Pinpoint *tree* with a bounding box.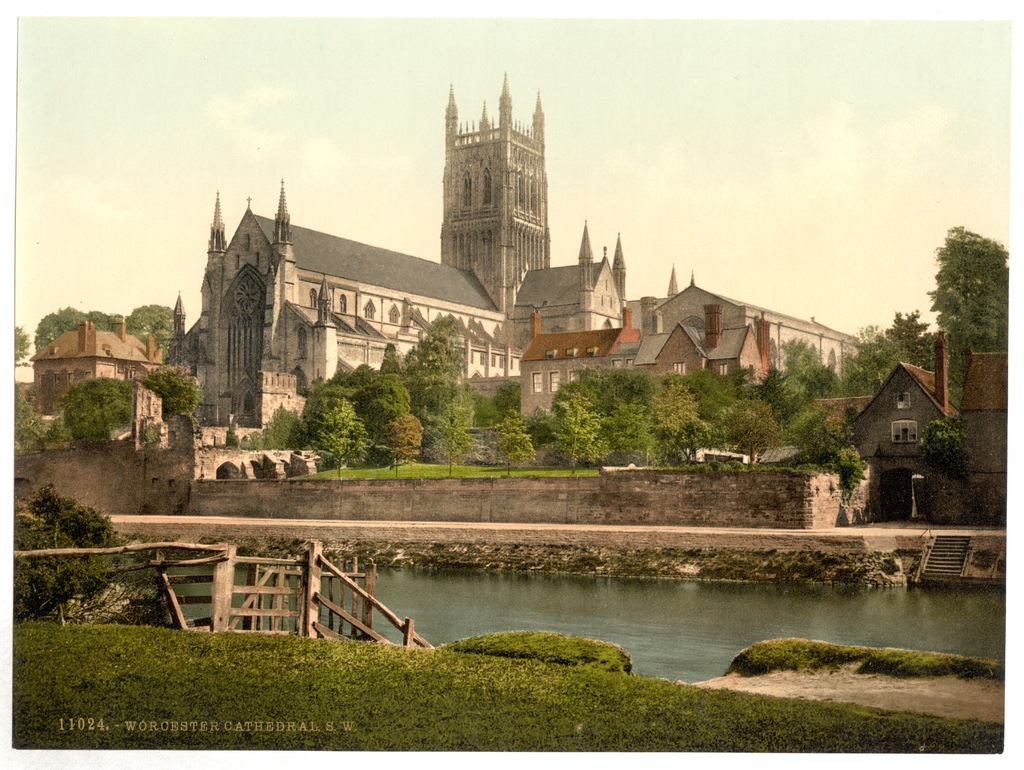
774,338,828,386.
